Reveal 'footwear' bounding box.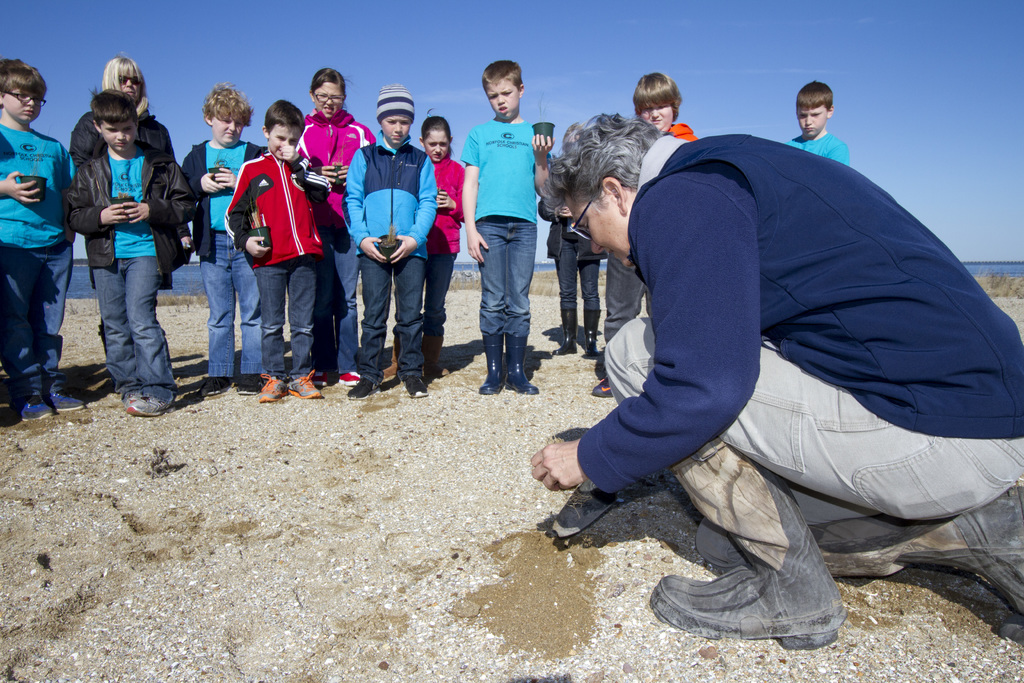
Revealed: [left=551, top=305, right=577, bottom=355].
